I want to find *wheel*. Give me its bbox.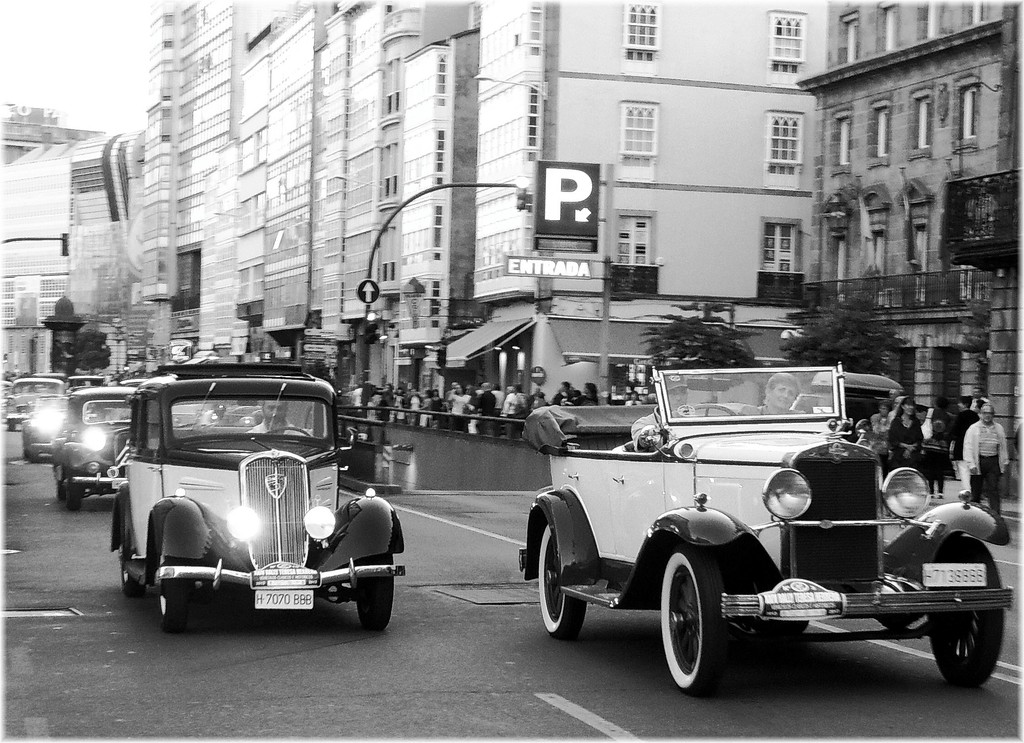
<region>354, 557, 394, 629</region>.
